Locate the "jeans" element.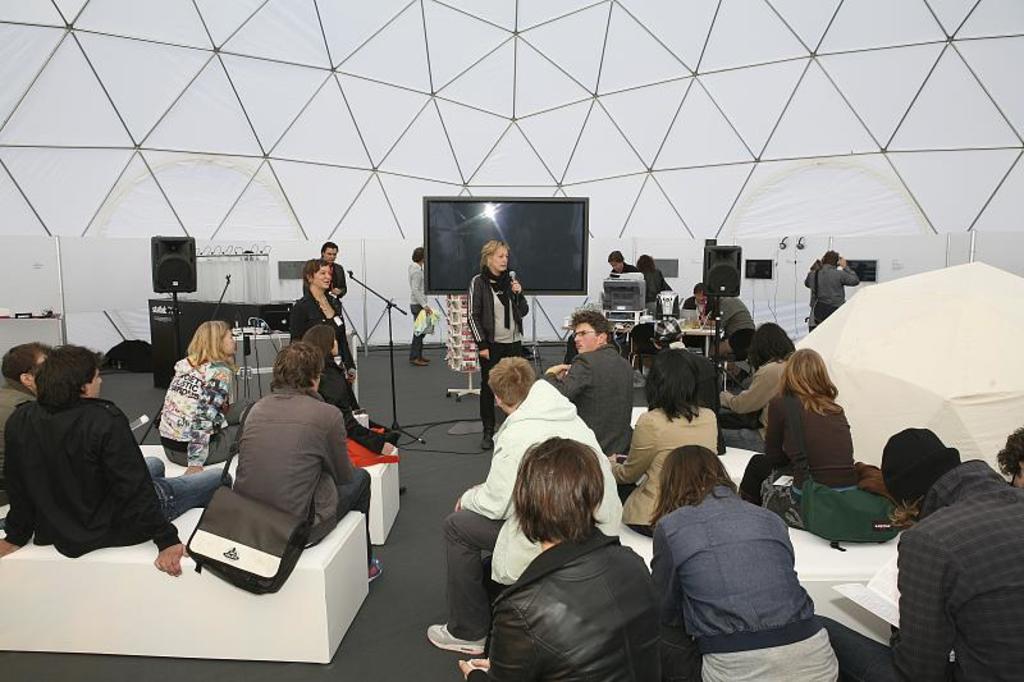
Element bbox: (x1=483, y1=343, x2=522, y2=434).
